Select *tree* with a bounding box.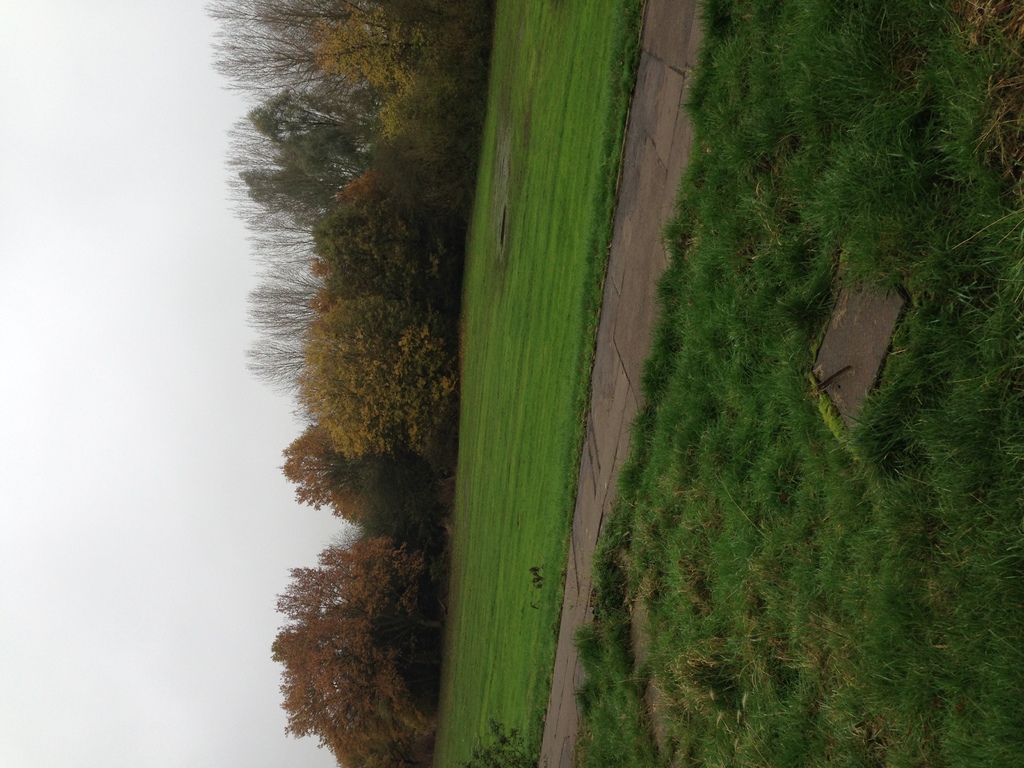
crop(260, 472, 445, 749).
